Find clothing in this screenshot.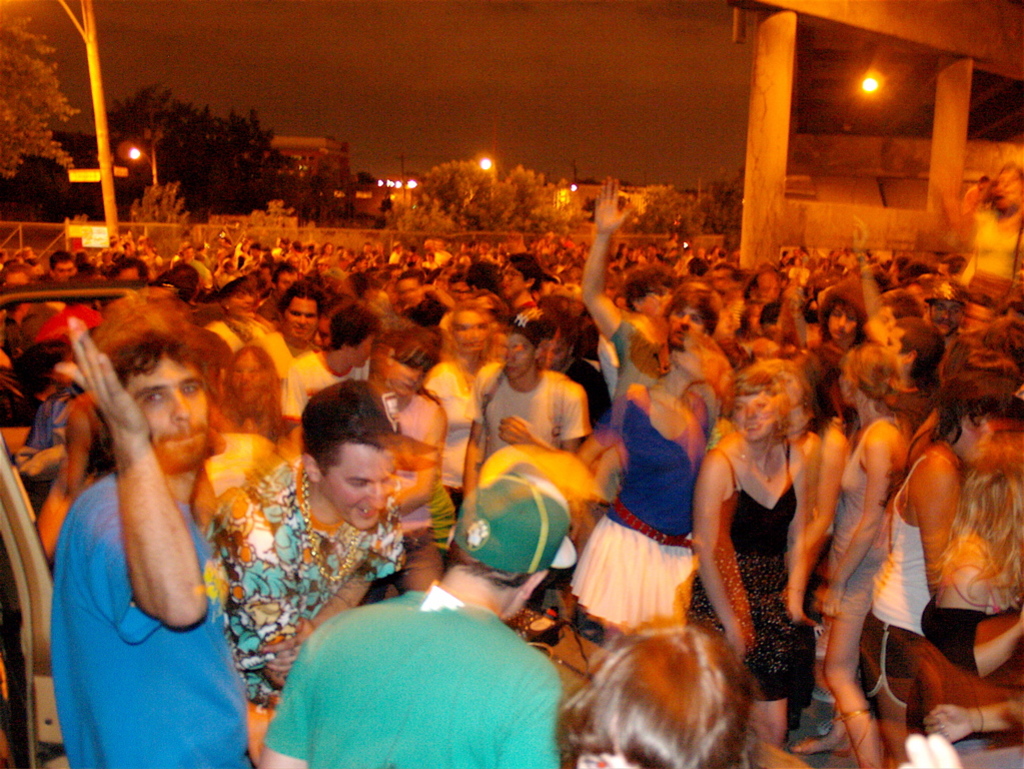
The bounding box for clothing is 209 316 282 348.
